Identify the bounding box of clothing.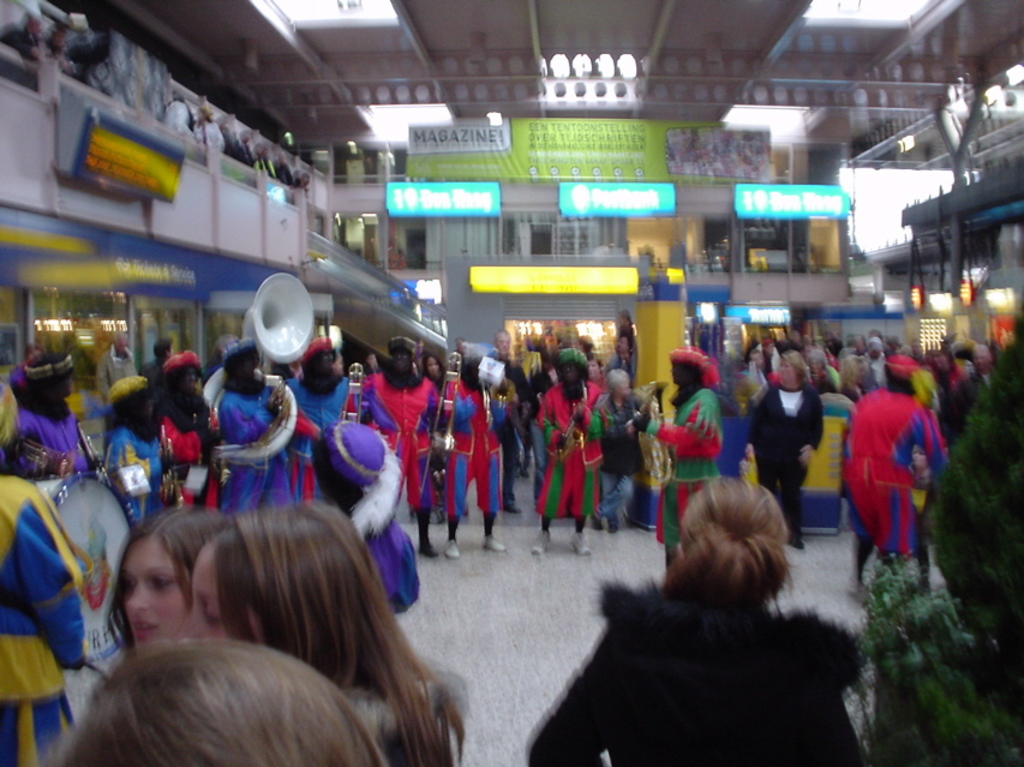
select_region(532, 377, 610, 525).
